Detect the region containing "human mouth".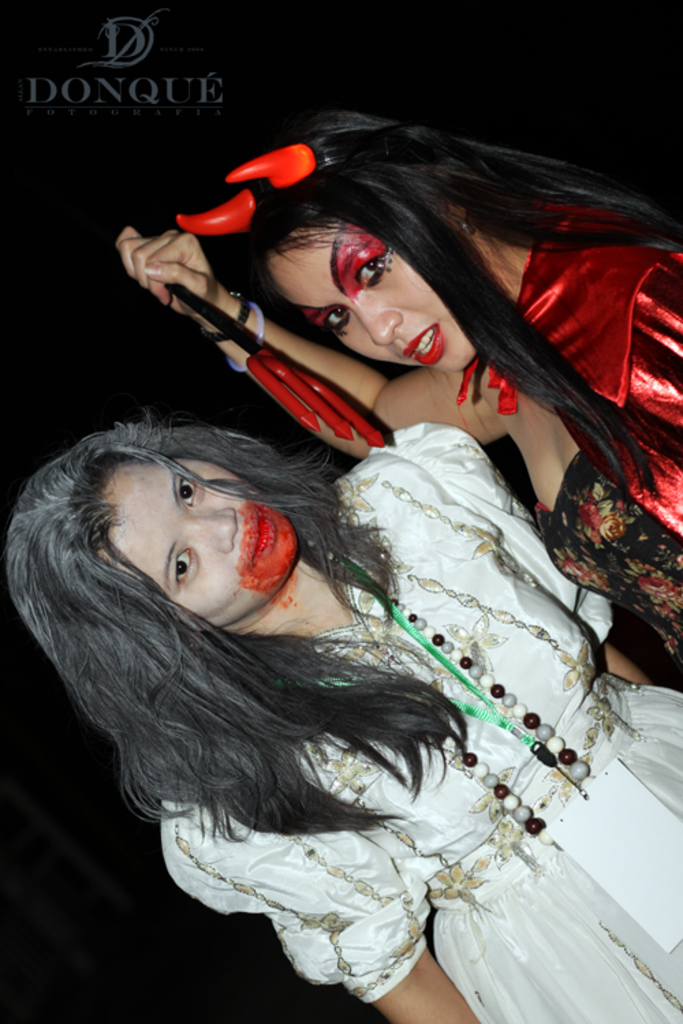
region(243, 505, 277, 571).
